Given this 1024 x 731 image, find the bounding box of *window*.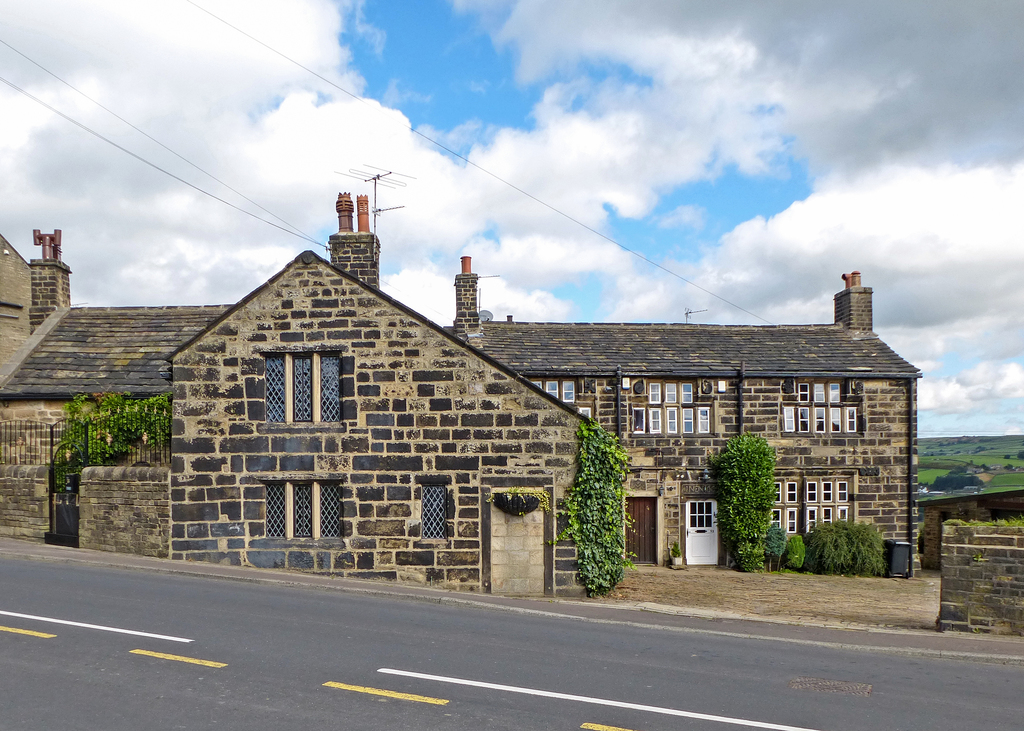
box=[774, 373, 876, 440].
